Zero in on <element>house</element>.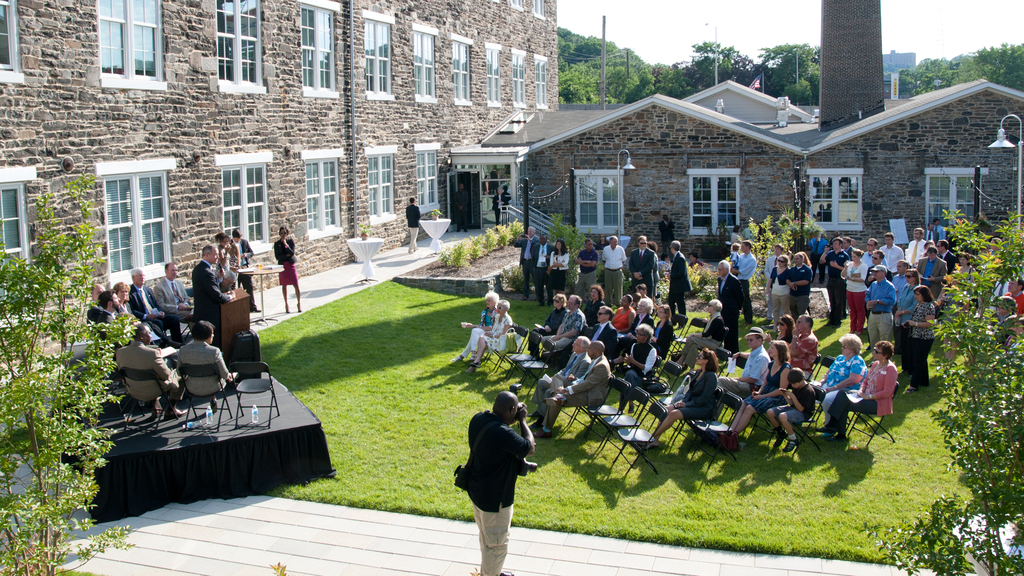
Zeroed in: bbox=[445, 96, 526, 239].
